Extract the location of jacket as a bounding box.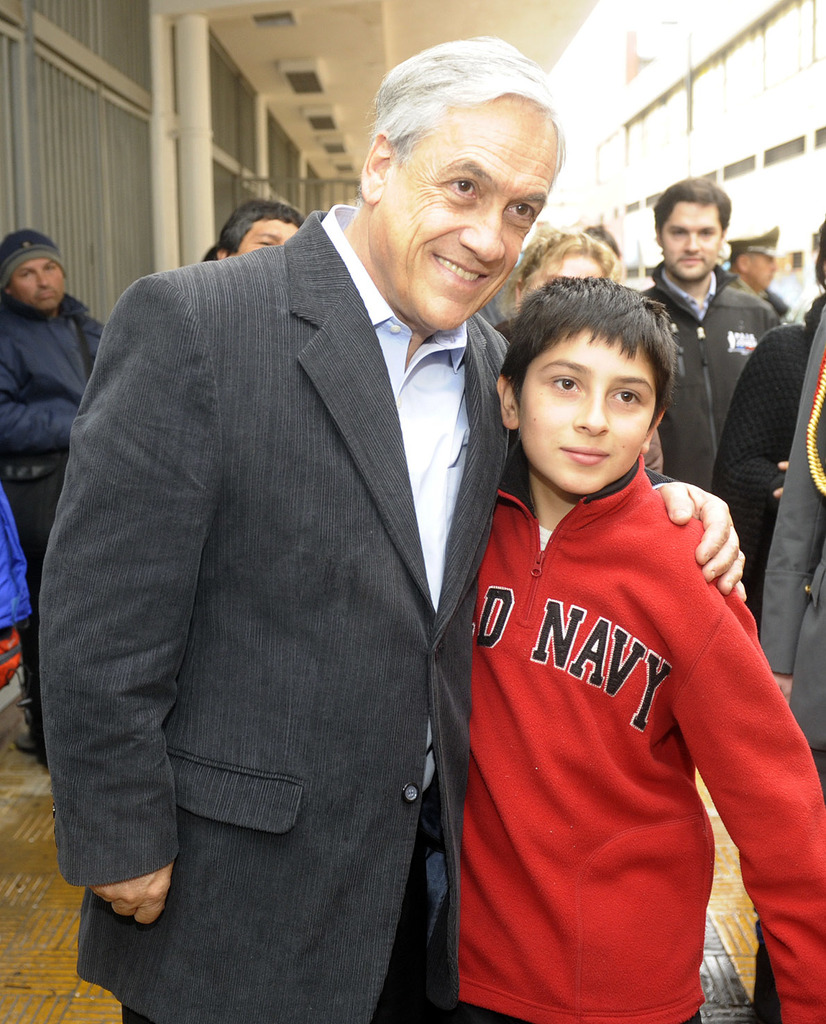
rect(633, 262, 777, 497).
